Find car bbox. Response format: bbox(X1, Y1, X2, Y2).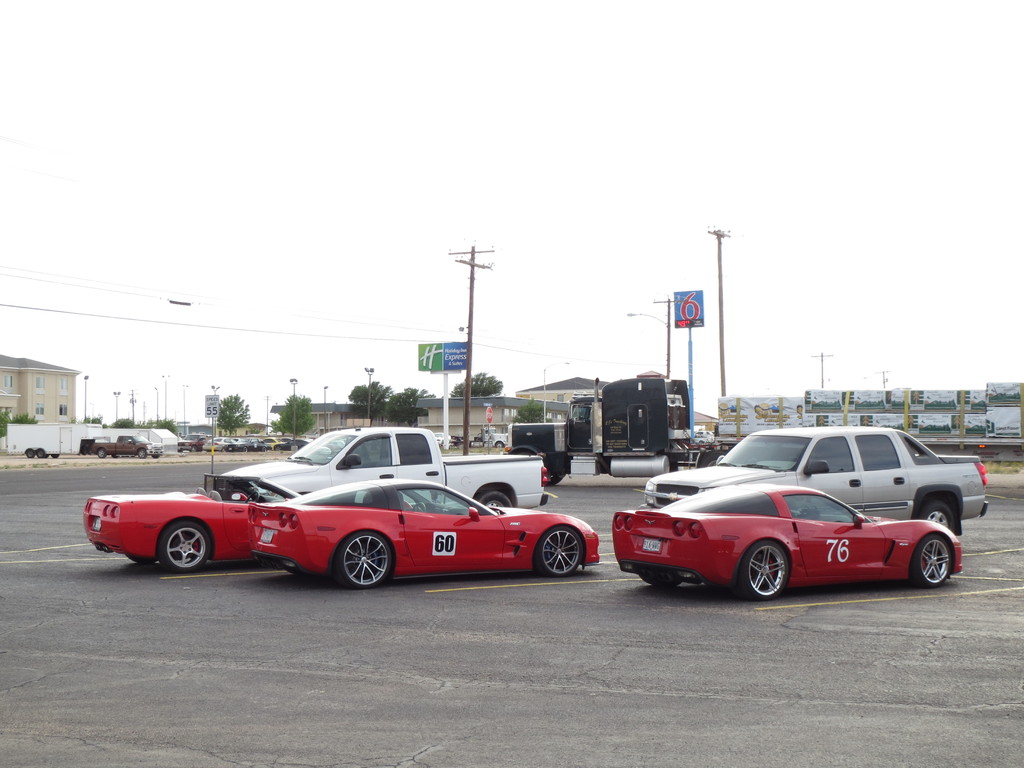
bbox(203, 426, 548, 510).
